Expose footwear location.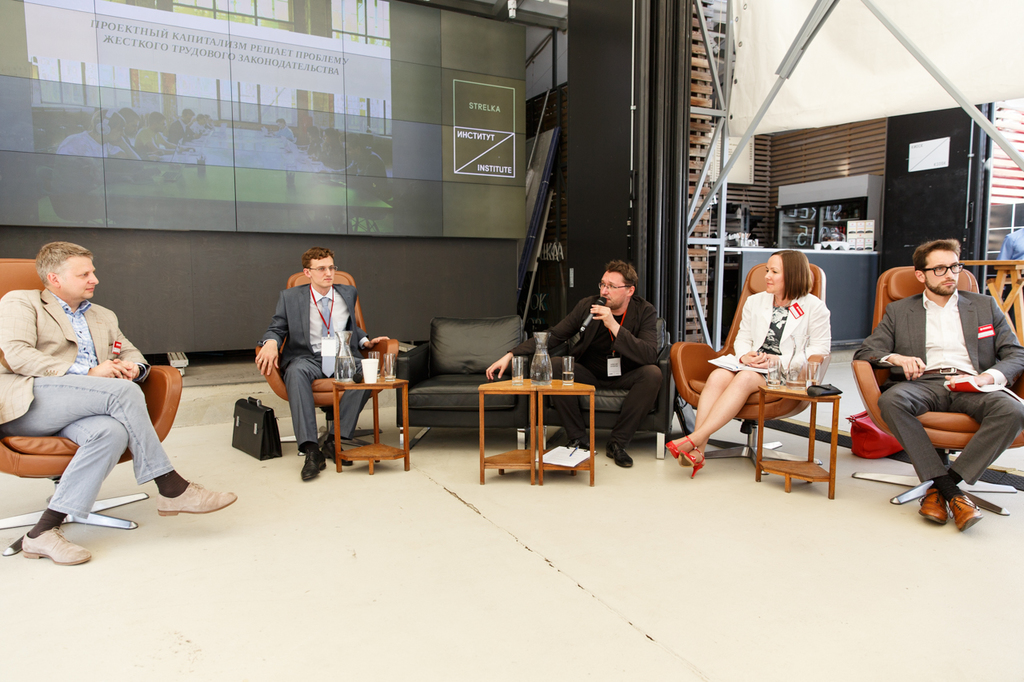
Exposed at 918:485:949:526.
